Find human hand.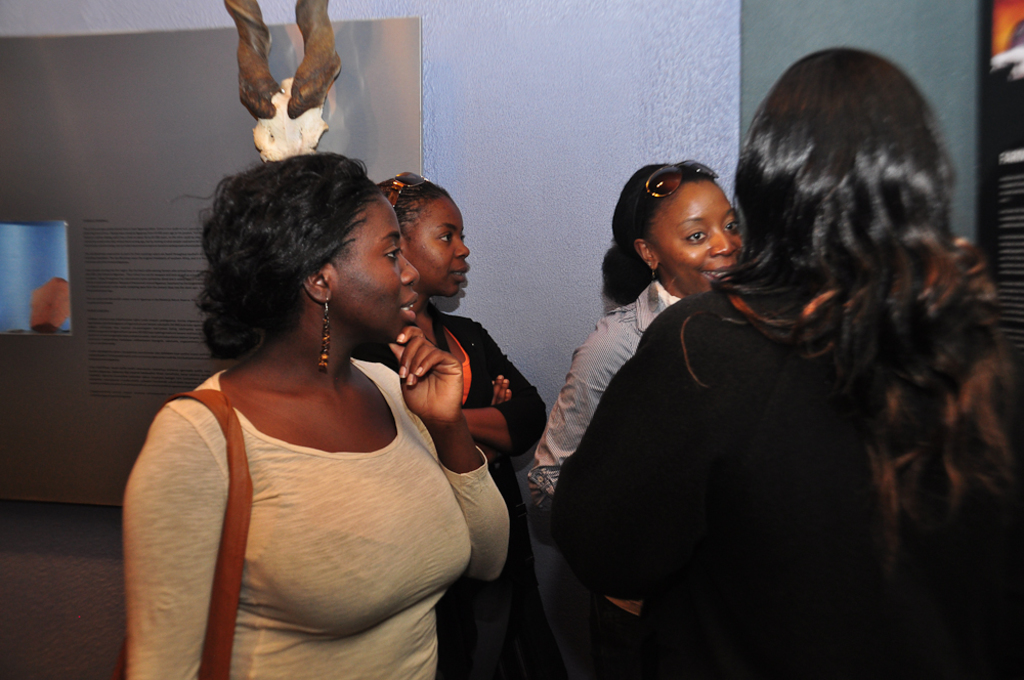
(left=393, top=330, right=469, bottom=430).
